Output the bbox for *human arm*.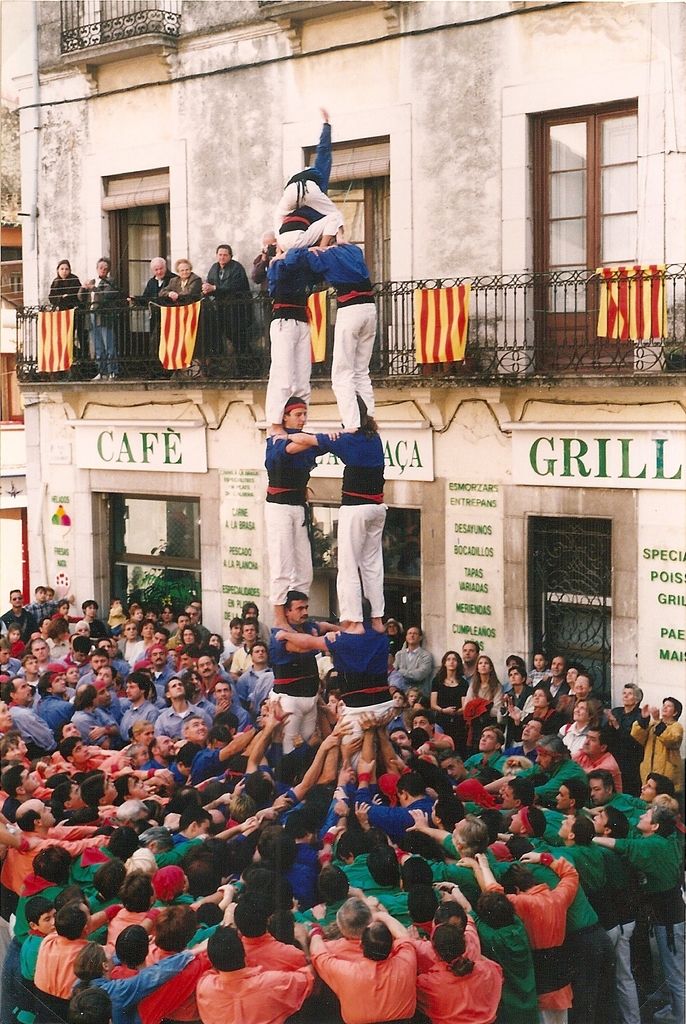
l=205, t=261, r=243, b=294.
